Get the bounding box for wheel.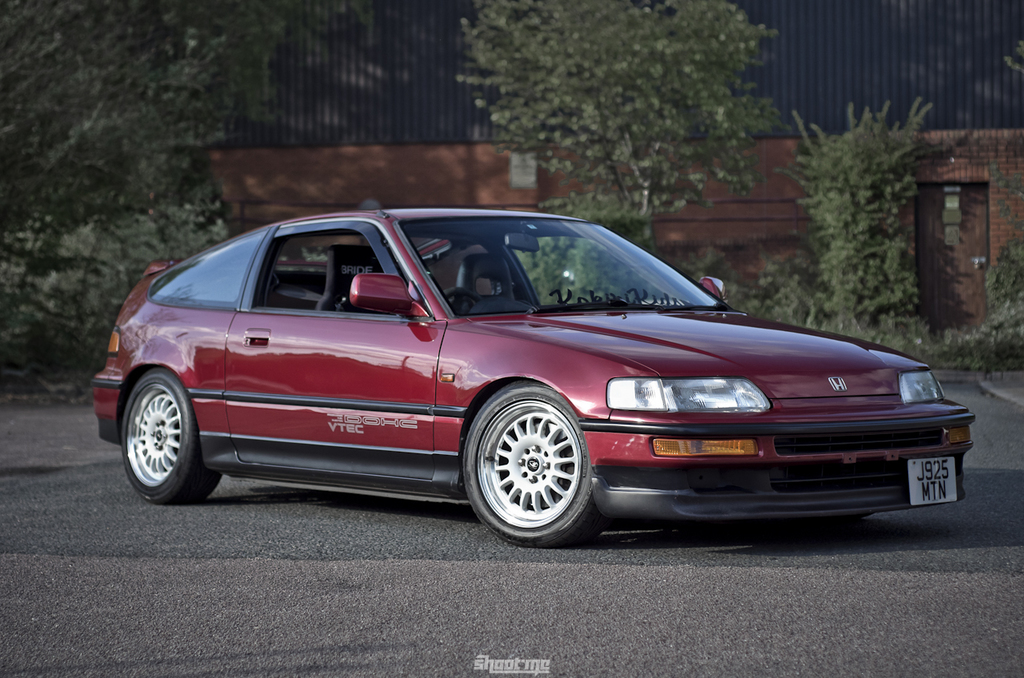
bbox=(123, 368, 217, 504).
